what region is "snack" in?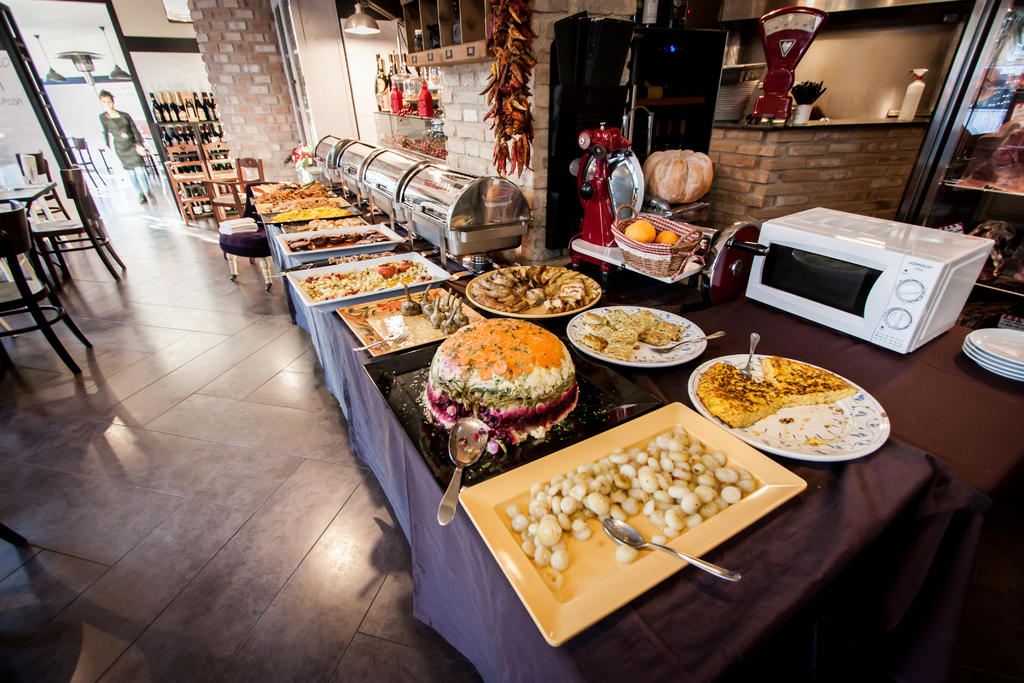
{"x1": 499, "y1": 425, "x2": 758, "y2": 602}.
